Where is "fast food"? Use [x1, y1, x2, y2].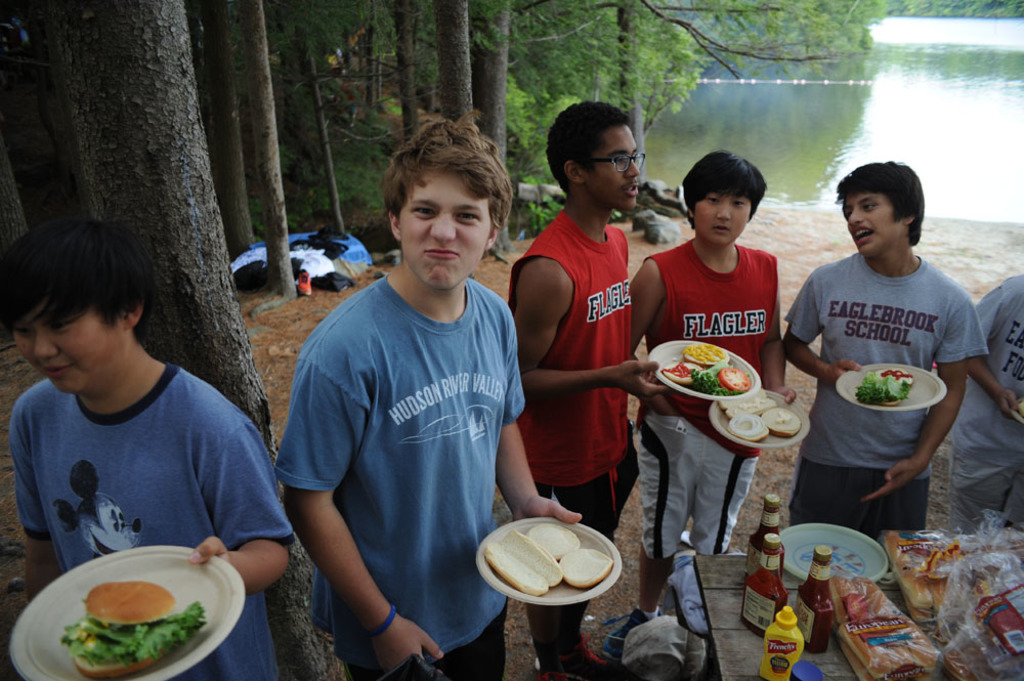
[556, 550, 612, 590].
